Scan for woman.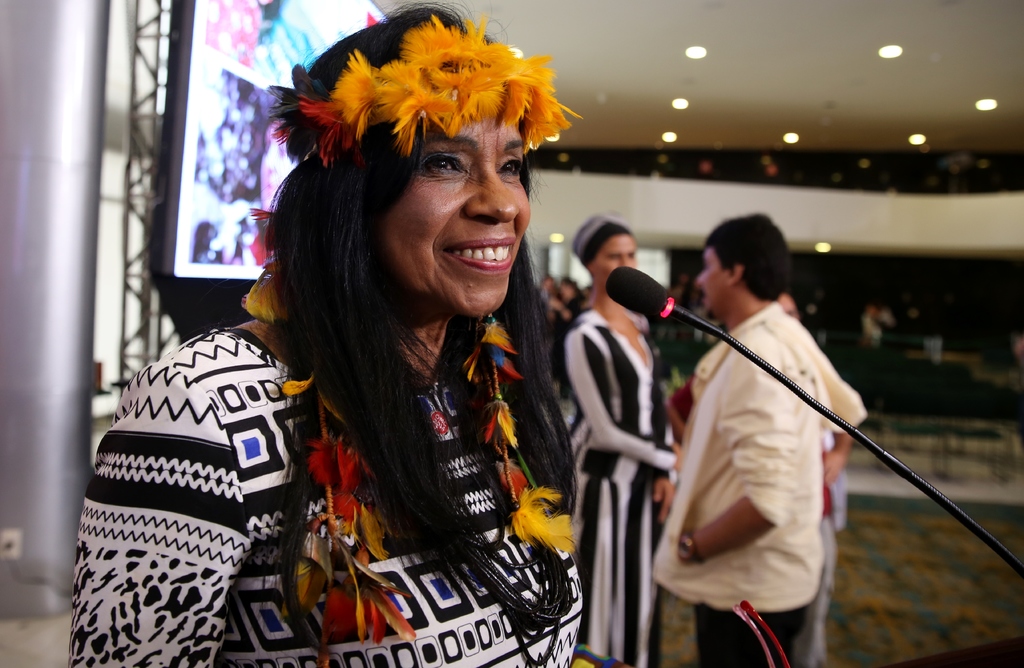
Scan result: {"x1": 560, "y1": 211, "x2": 682, "y2": 667}.
